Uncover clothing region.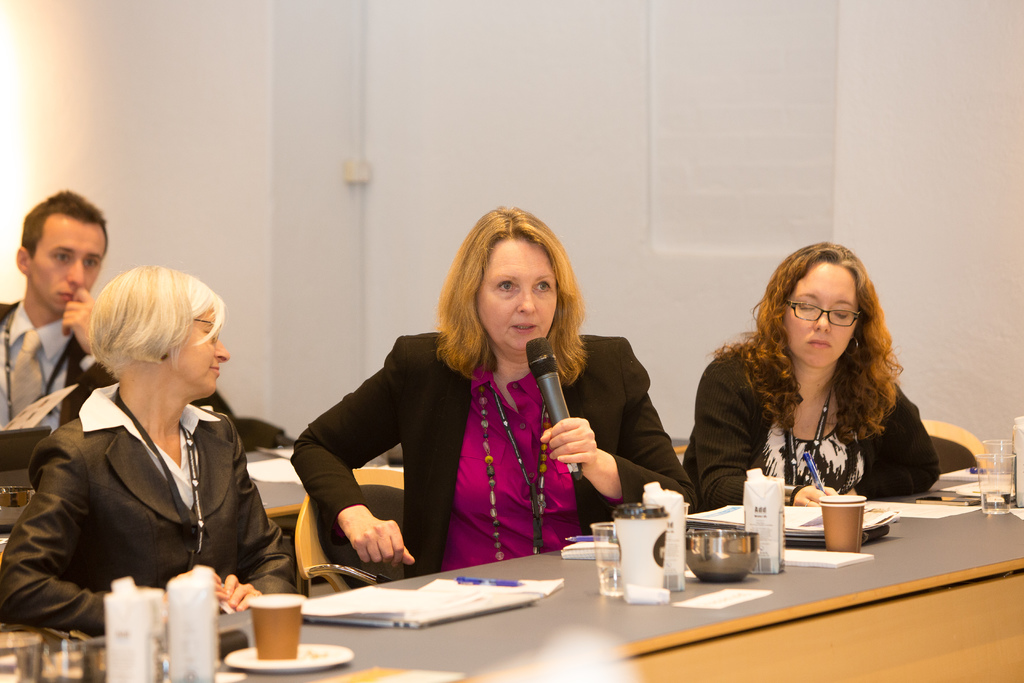
Uncovered: region(0, 302, 115, 445).
